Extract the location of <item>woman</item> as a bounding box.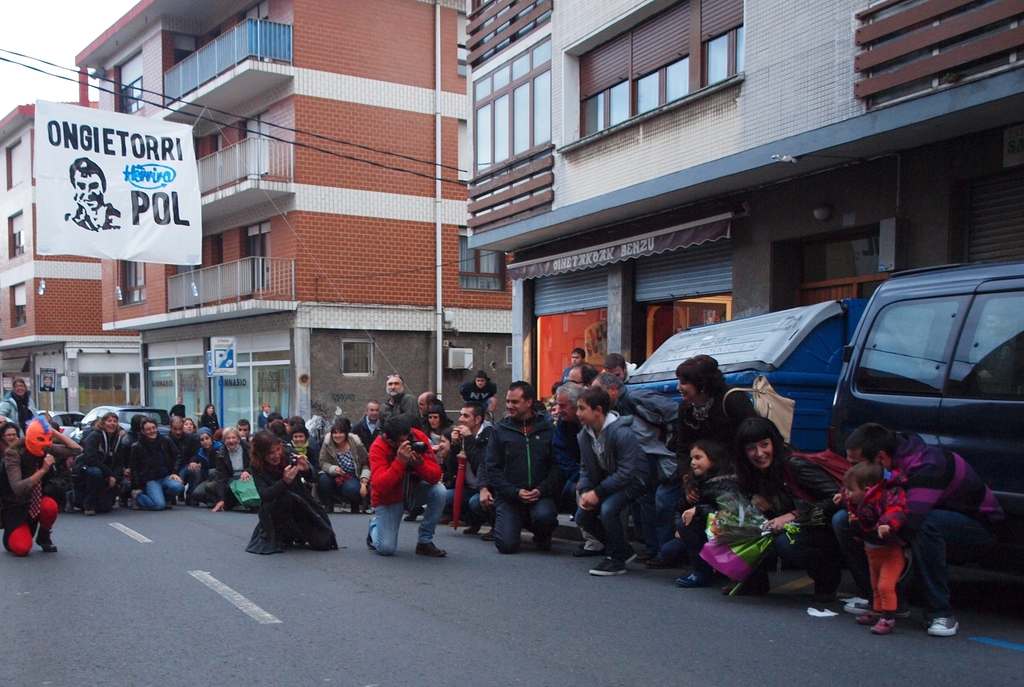
select_region(425, 405, 458, 441).
